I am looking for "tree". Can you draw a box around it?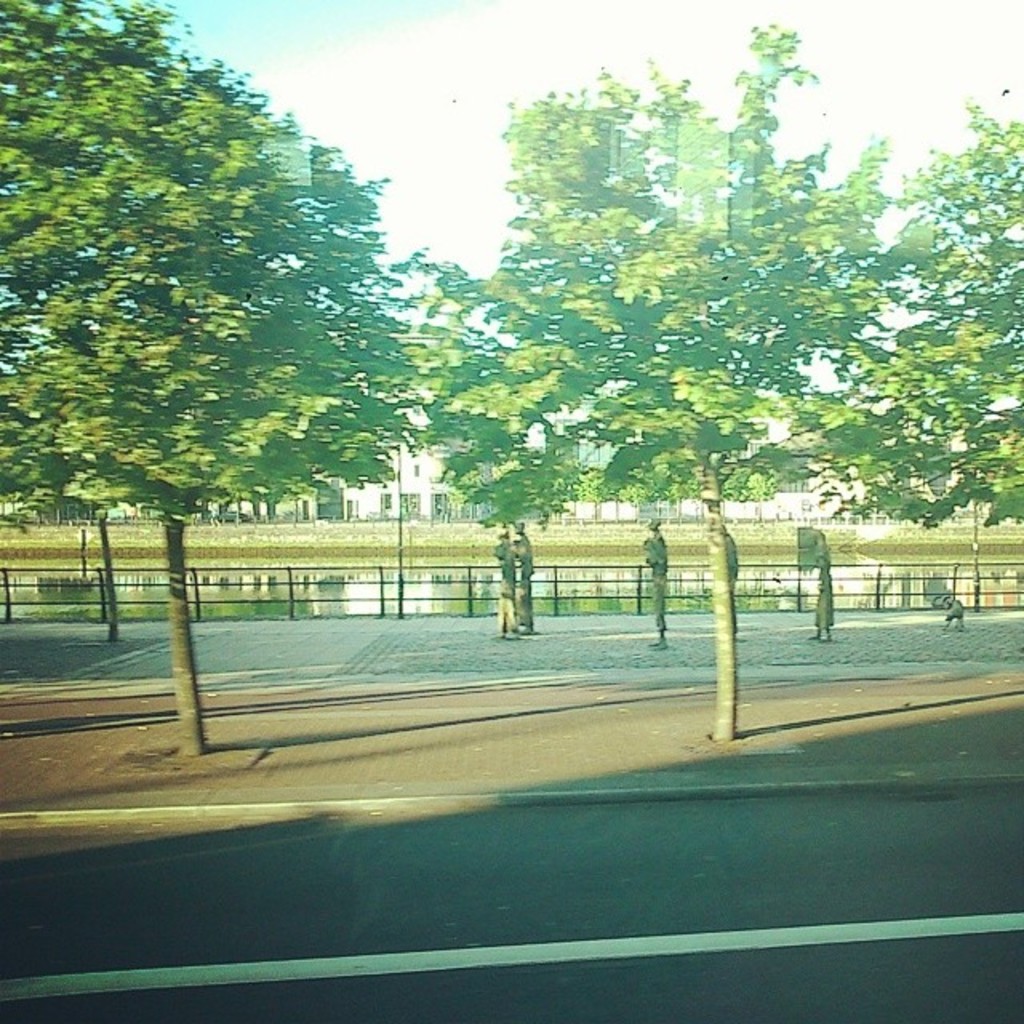
Sure, the bounding box is [x1=0, y1=54, x2=410, y2=765].
